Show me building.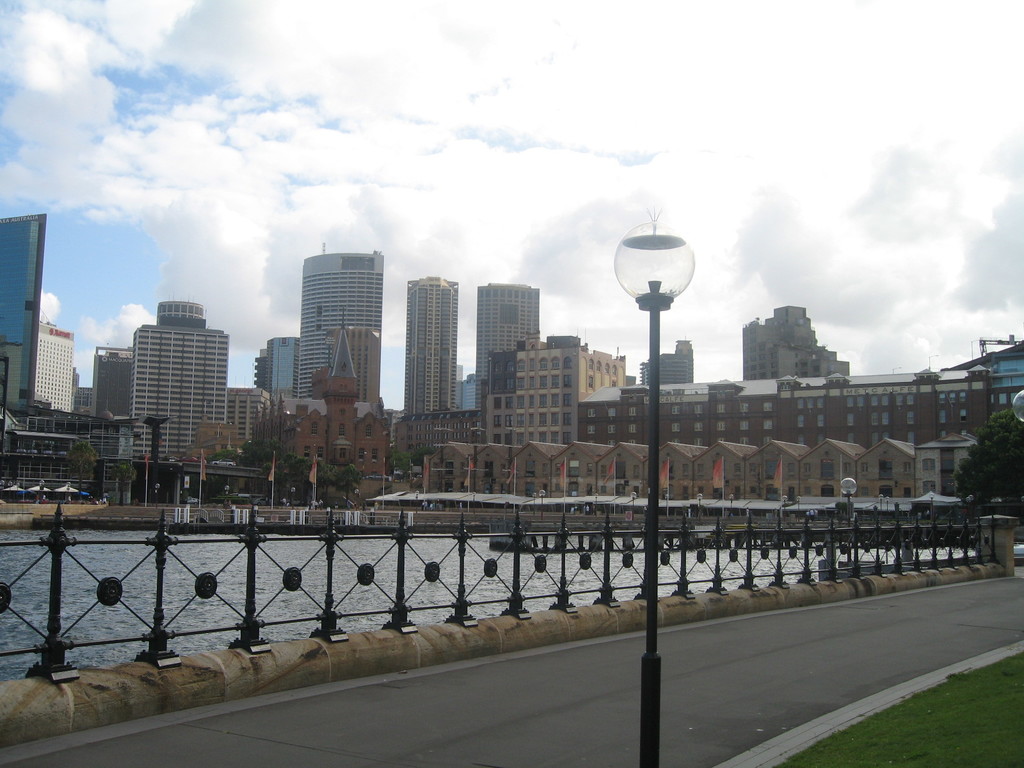
building is here: bbox=[297, 253, 381, 399].
